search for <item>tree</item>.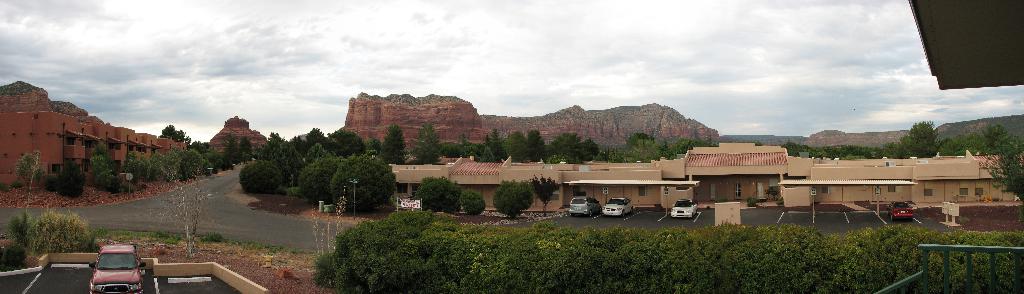
Found at {"x1": 10, "y1": 151, "x2": 34, "y2": 184}.
